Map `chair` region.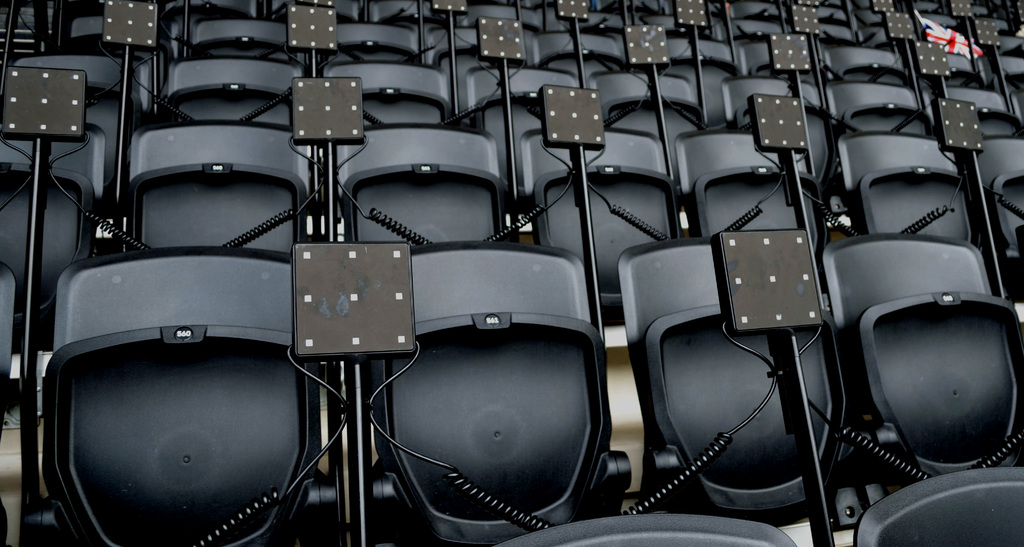
Mapped to {"left": 465, "top": 67, "right": 588, "bottom": 171}.
